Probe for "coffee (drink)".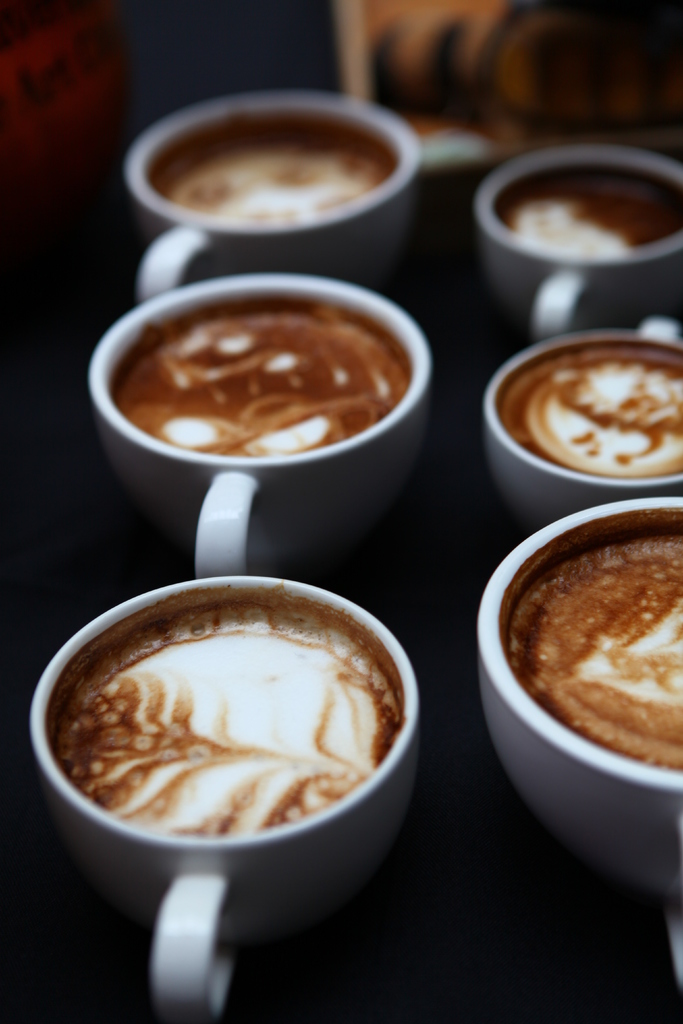
Probe result: [left=490, top=346, right=682, bottom=476].
